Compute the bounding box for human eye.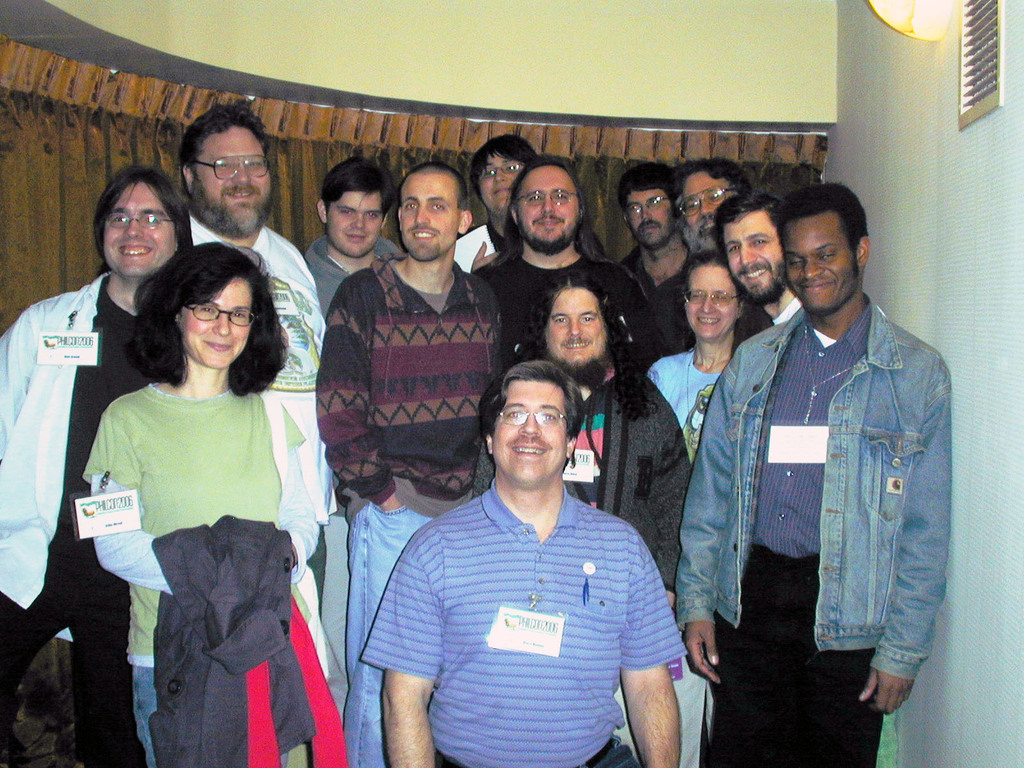
box(552, 190, 566, 203).
